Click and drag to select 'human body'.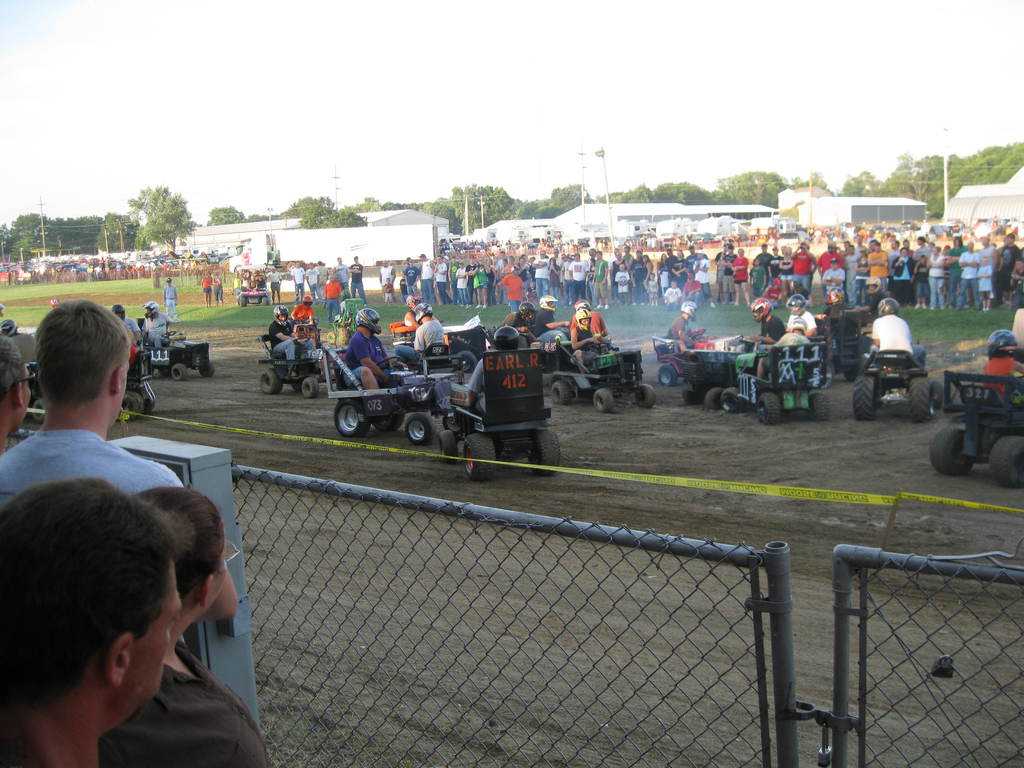
Selection: [left=378, top=247, right=608, bottom=309].
